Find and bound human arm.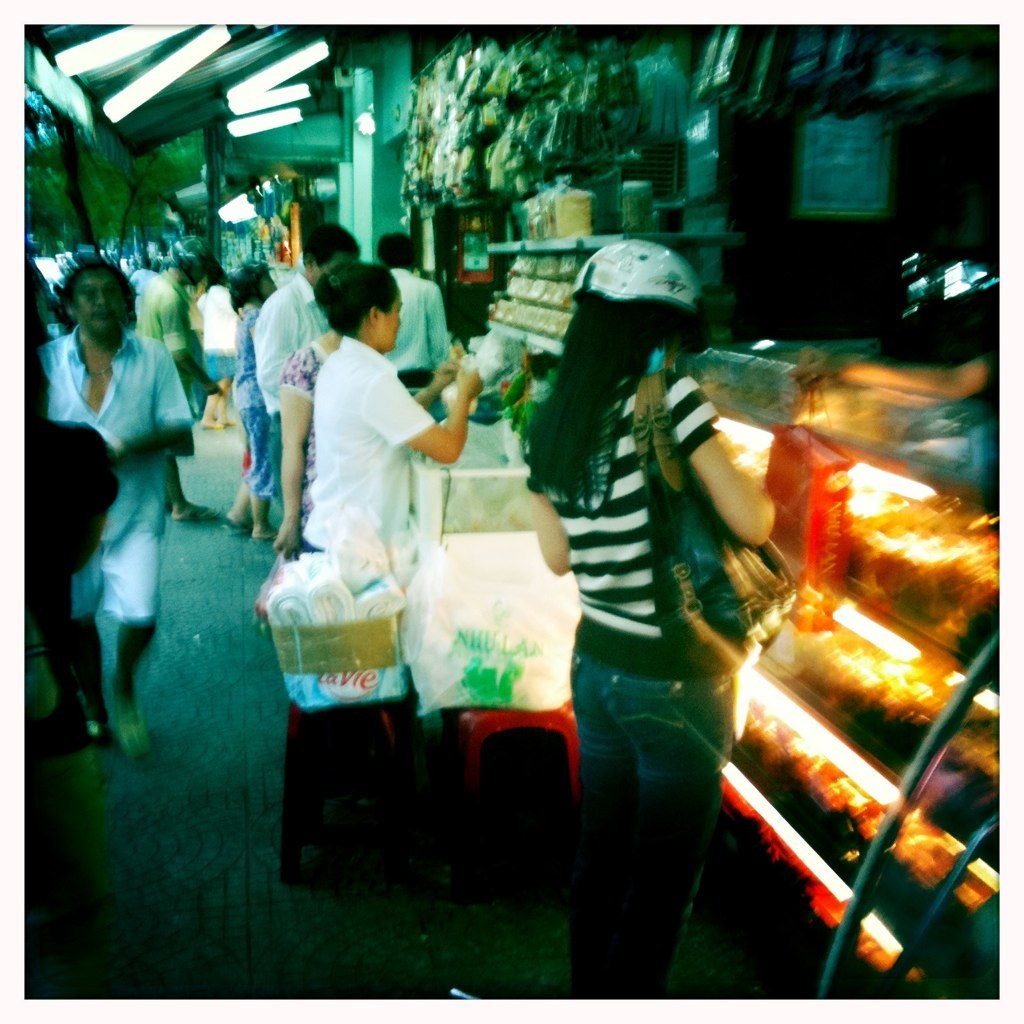
Bound: Rect(419, 277, 453, 366).
